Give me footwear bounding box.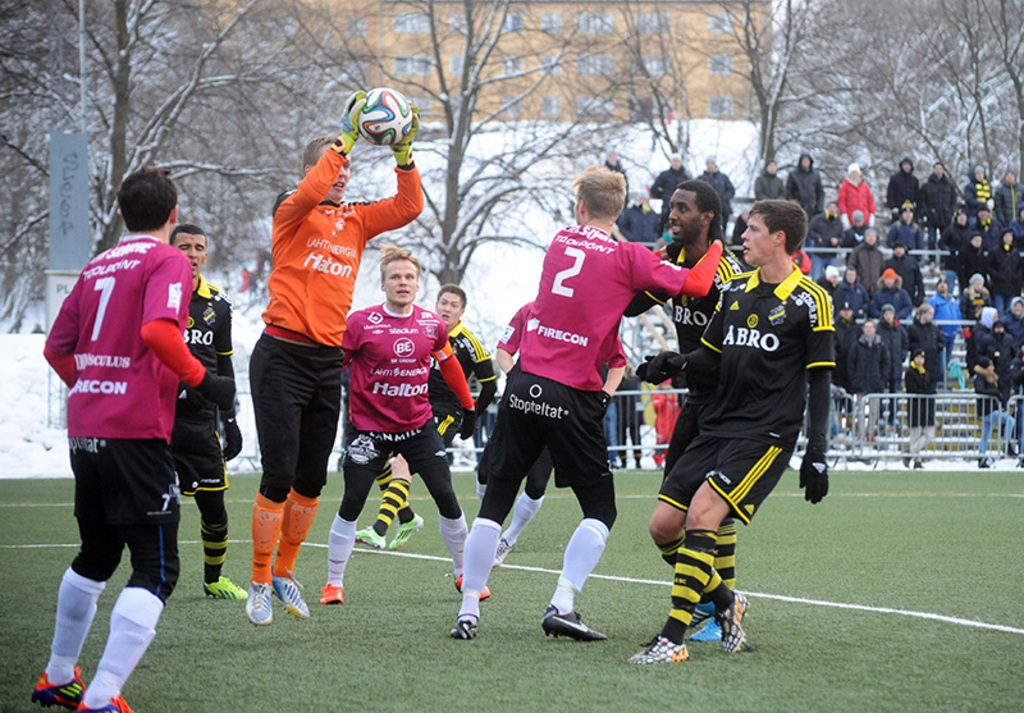
{"x1": 246, "y1": 577, "x2": 274, "y2": 621}.
